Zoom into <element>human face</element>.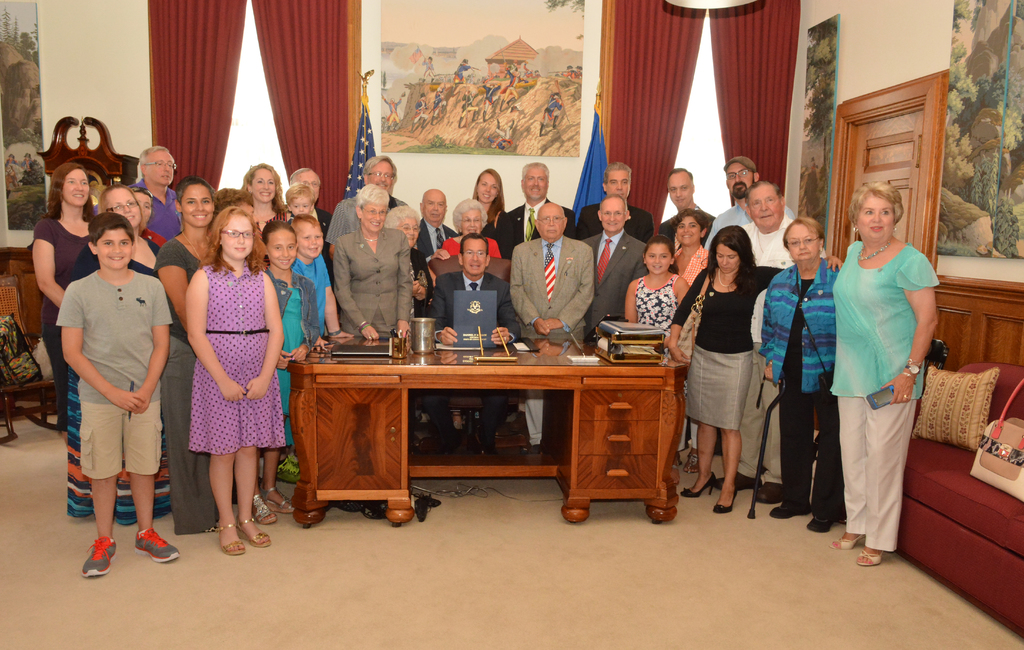
Zoom target: 523, 170, 547, 199.
